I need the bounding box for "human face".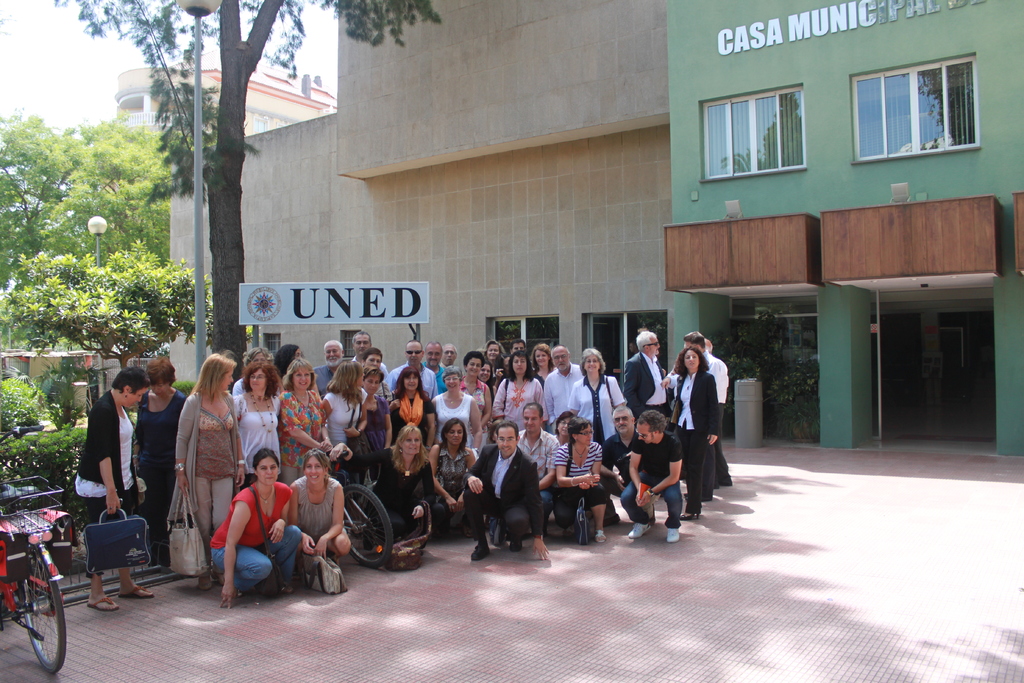
Here it is: <bbox>401, 342, 423, 369</bbox>.
